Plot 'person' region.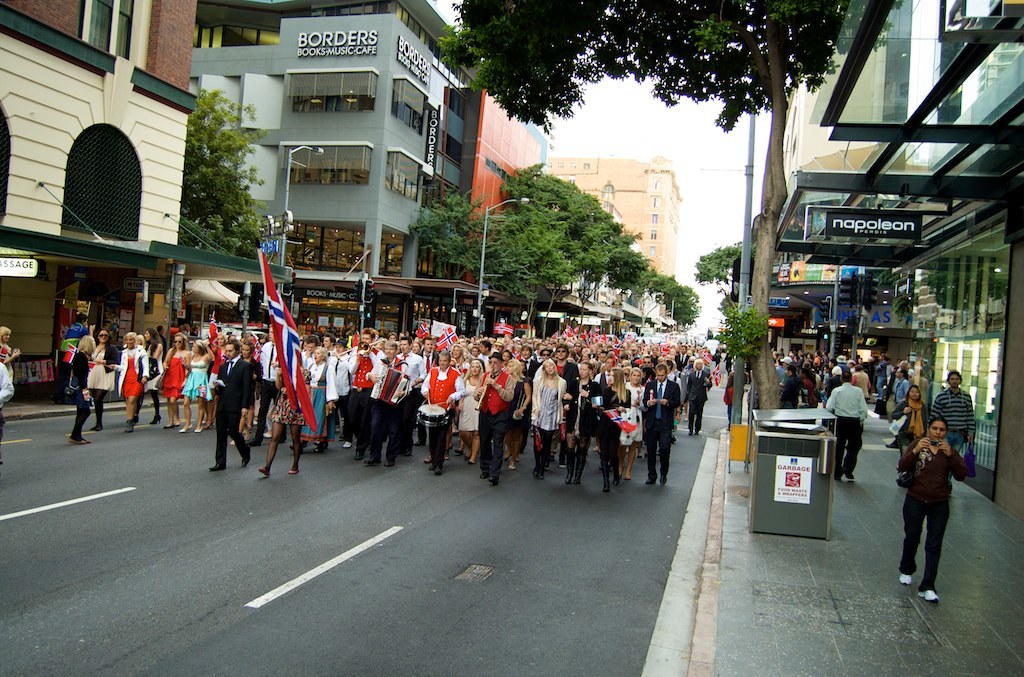
Plotted at region(593, 363, 632, 492).
